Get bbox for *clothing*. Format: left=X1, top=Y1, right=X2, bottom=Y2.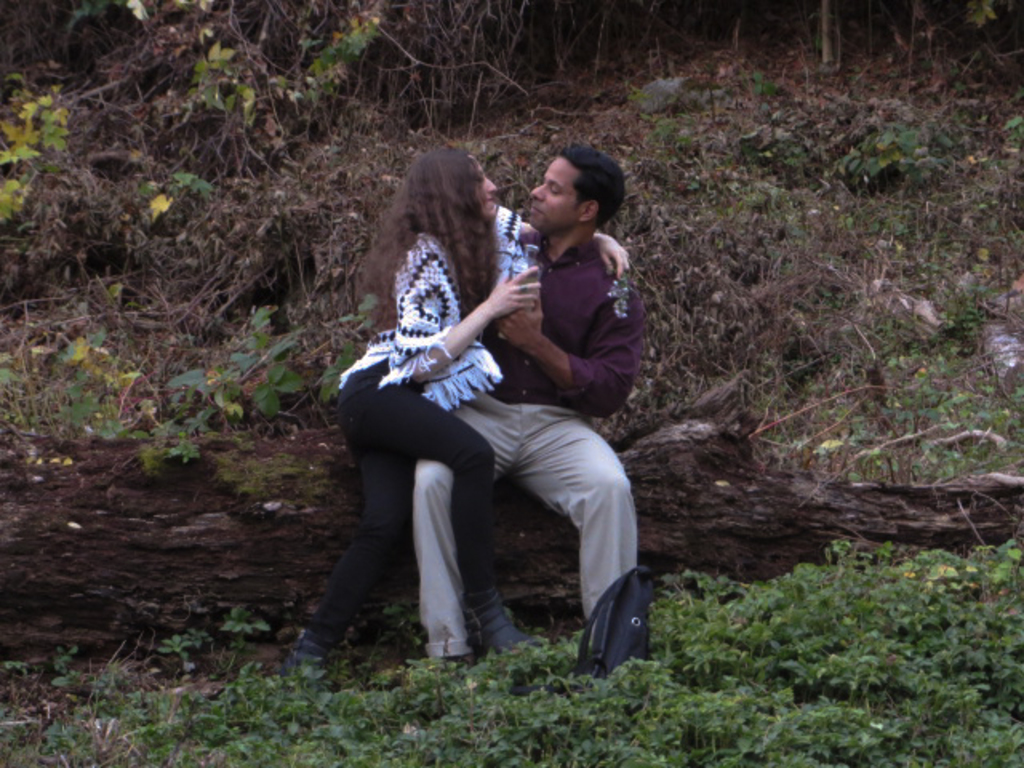
left=413, top=237, right=637, bottom=656.
